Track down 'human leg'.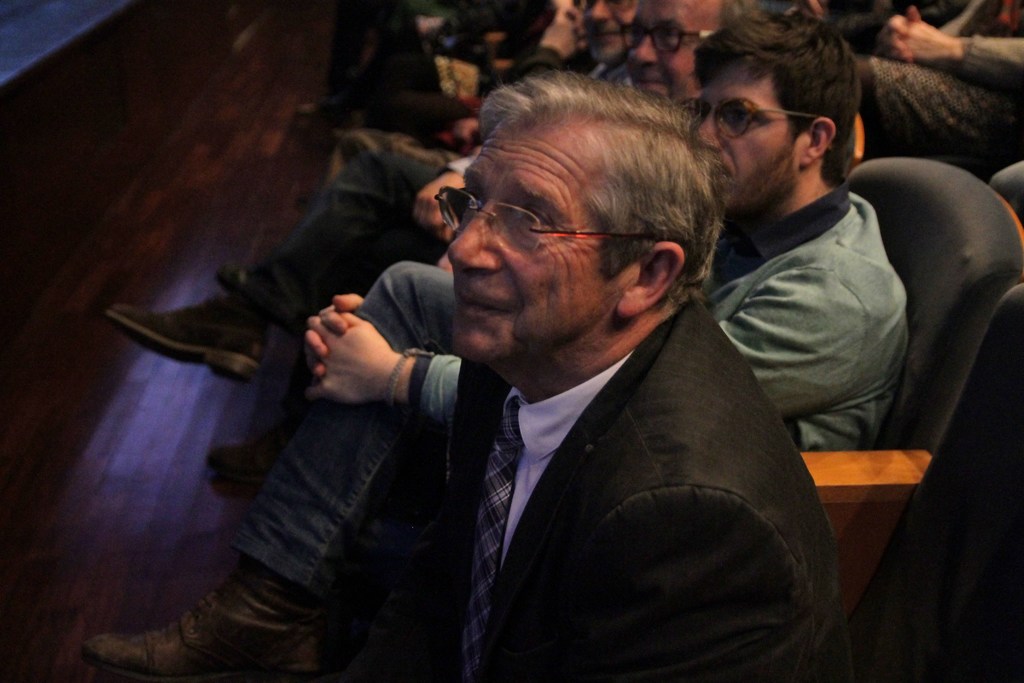
Tracked to (left=80, top=261, right=461, bottom=682).
